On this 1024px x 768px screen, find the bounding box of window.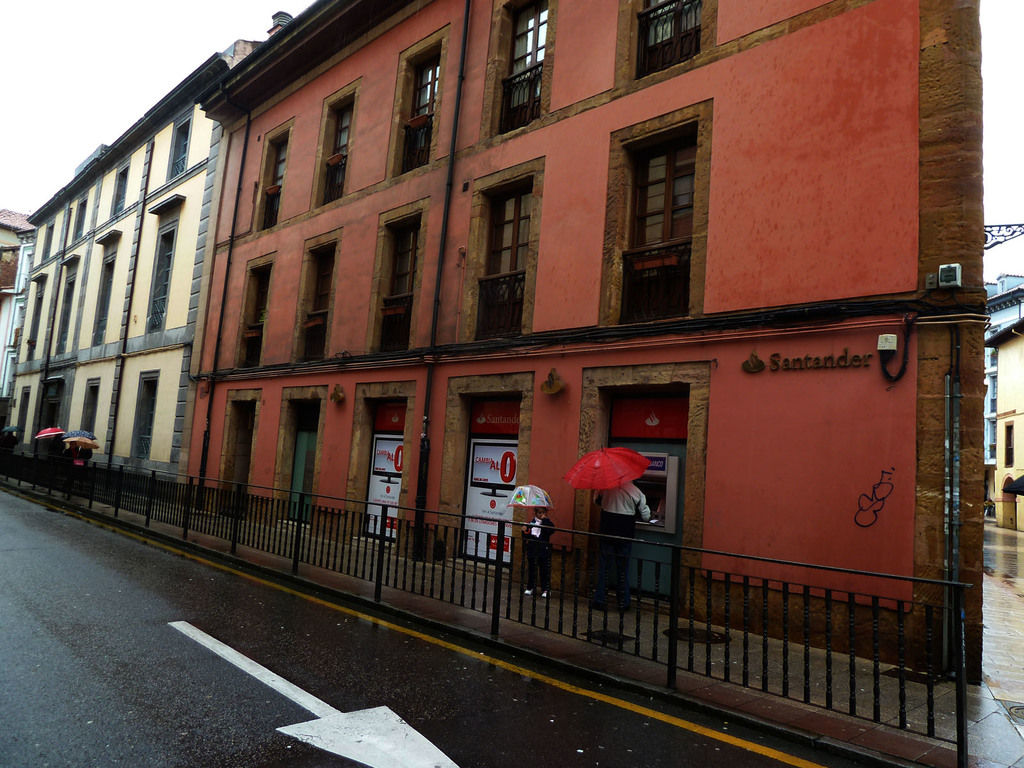
Bounding box: rect(128, 371, 164, 459).
